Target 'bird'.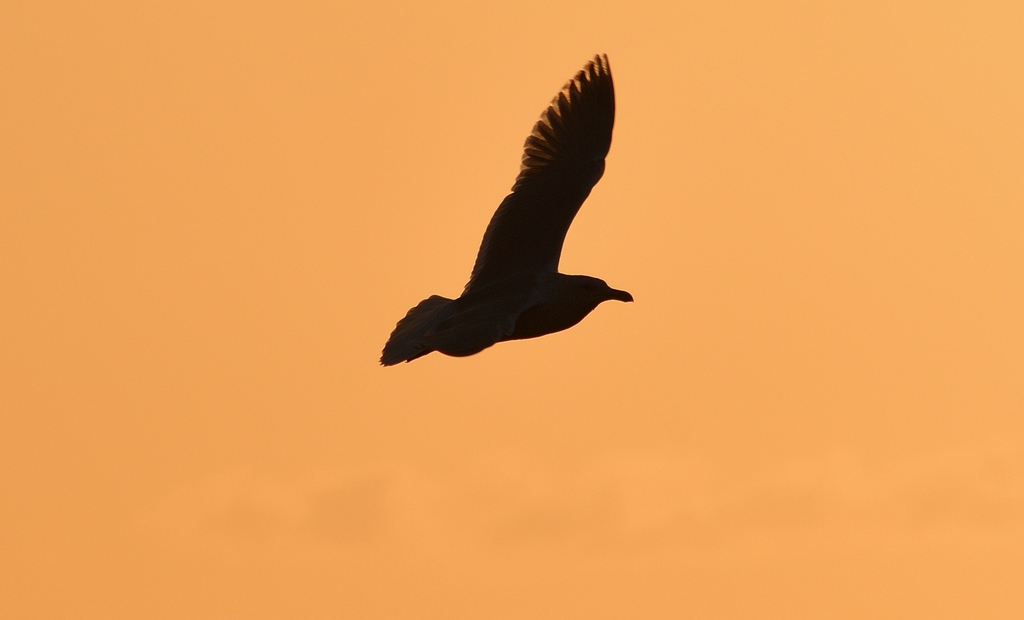
Target region: [365, 52, 644, 374].
